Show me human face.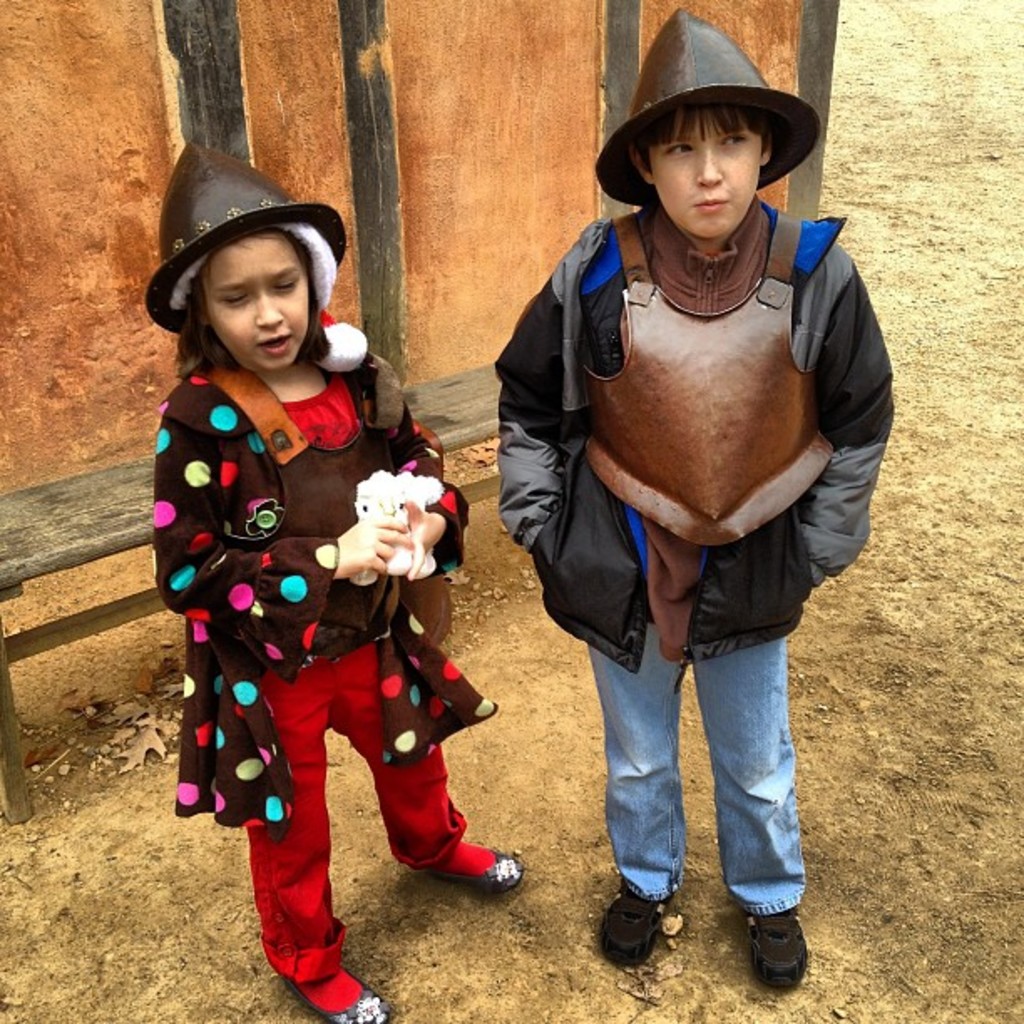
human face is here: (649,110,765,236).
